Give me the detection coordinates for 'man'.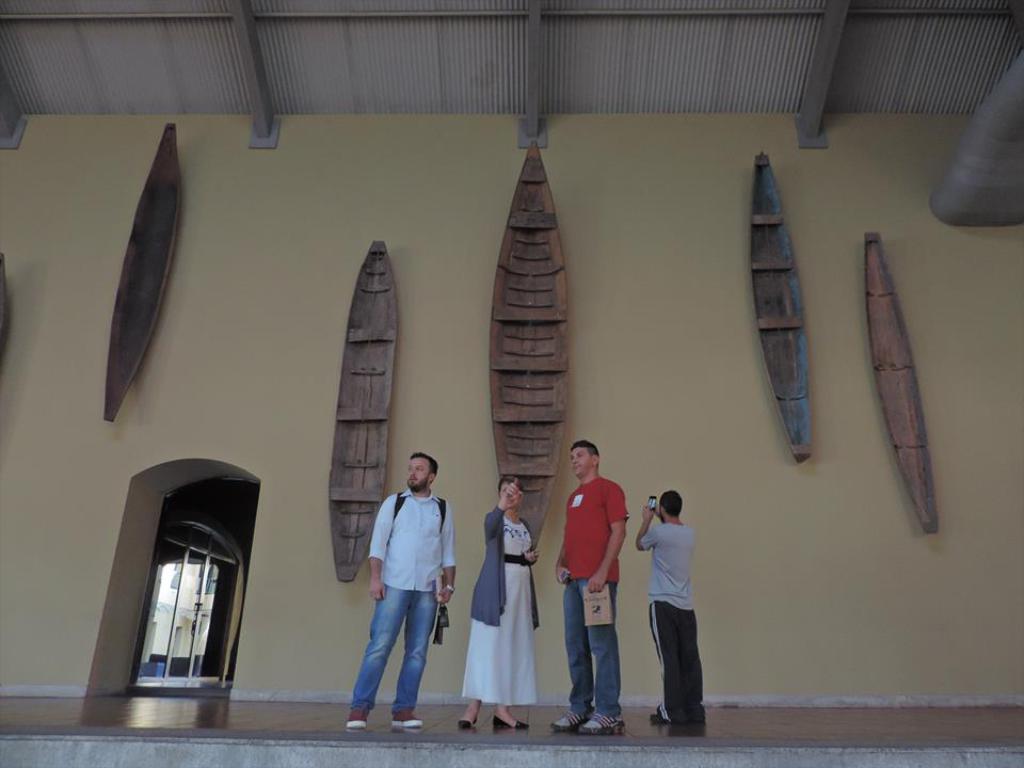
box=[336, 450, 434, 740].
